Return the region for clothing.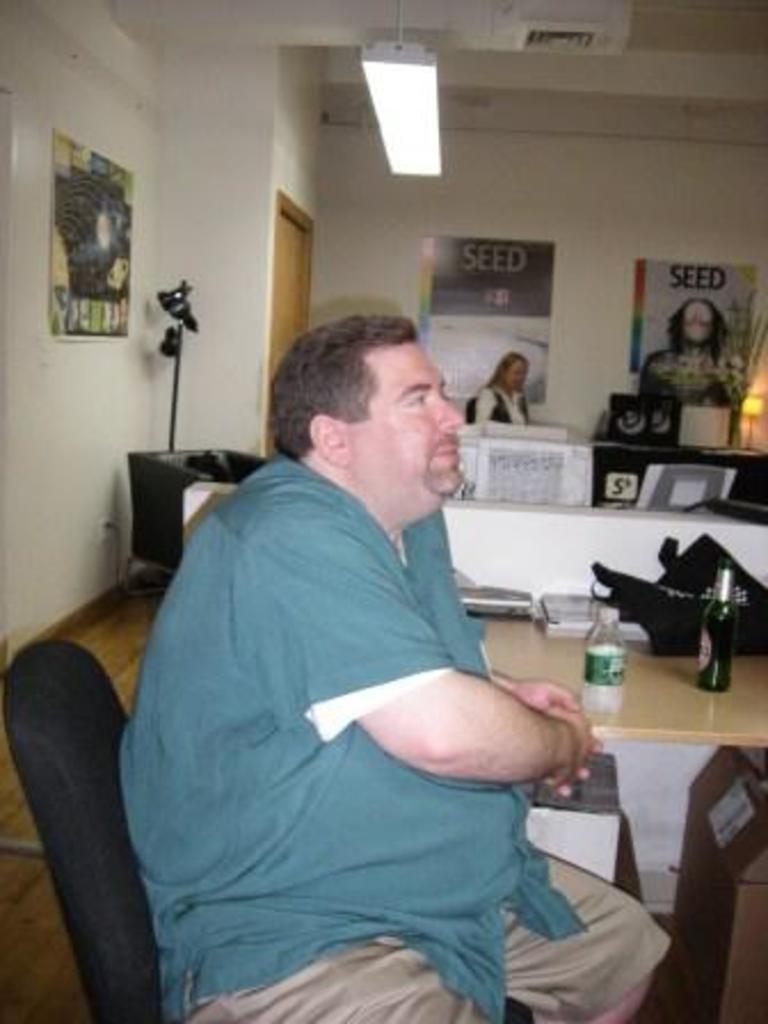
<box>105,425,603,967</box>.
